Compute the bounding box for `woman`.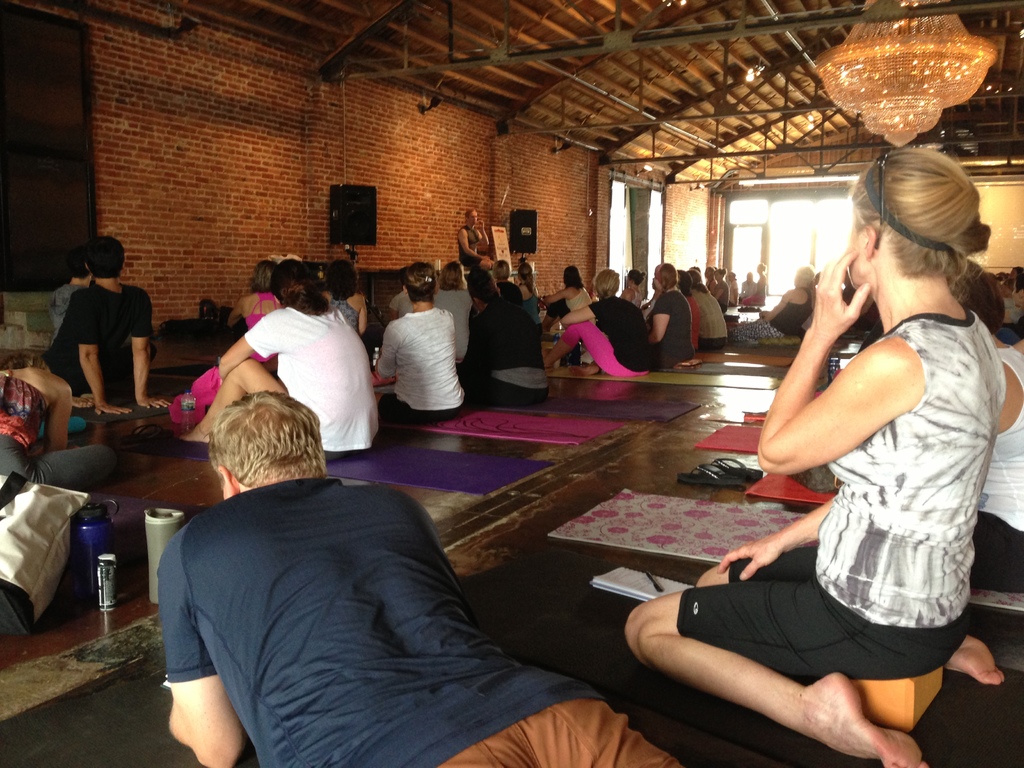
(678, 270, 703, 349).
